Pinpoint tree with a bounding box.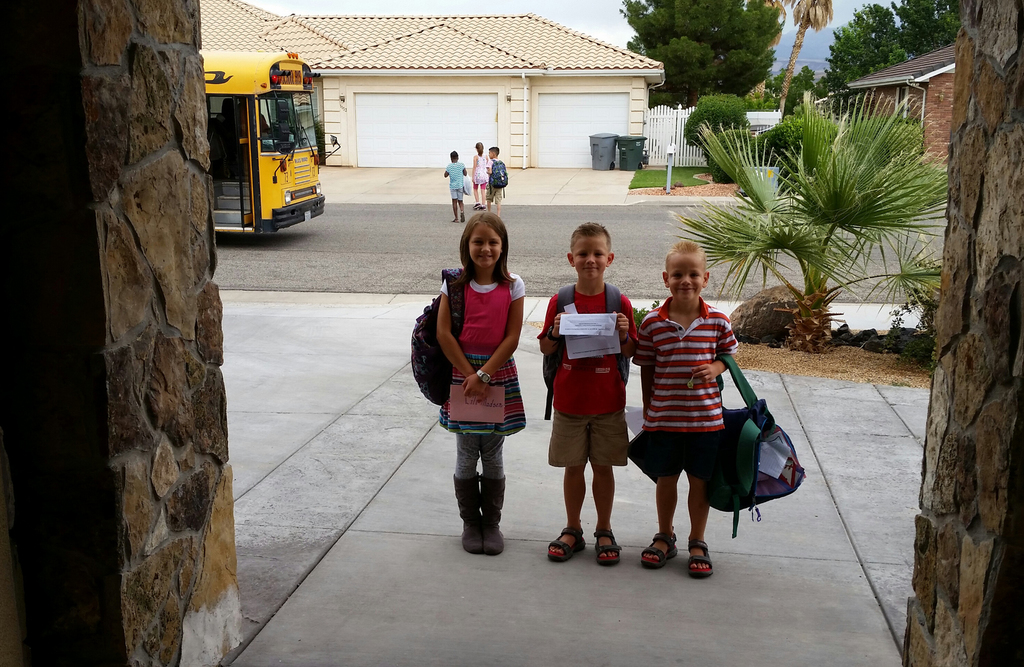
{"x1": 769, "y1": 68, "x2": 818, "y2": 114}.
